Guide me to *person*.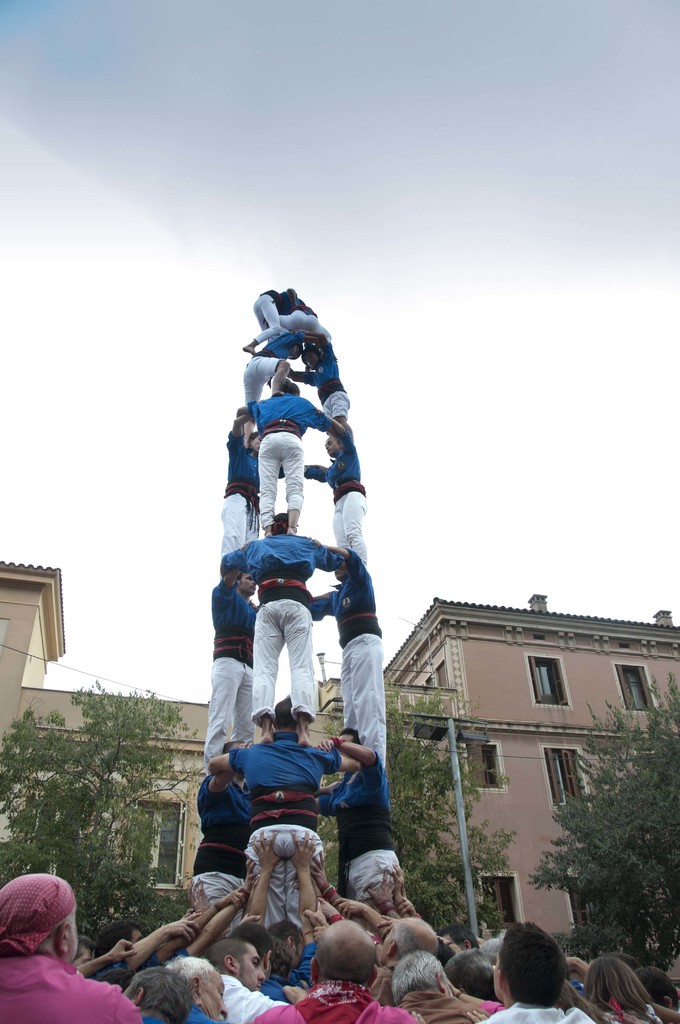
Guidance: region(471, 919, 595, 1023).
